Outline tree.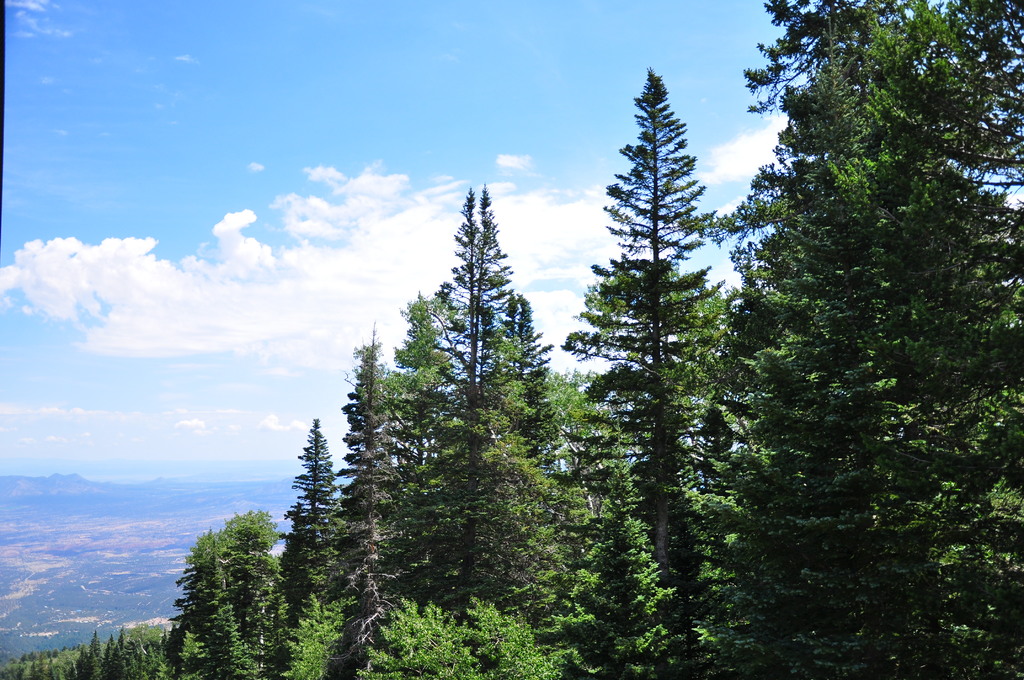
Outline: {"left": 321, "top": 154, "right": 586, "bottom": 638}.
